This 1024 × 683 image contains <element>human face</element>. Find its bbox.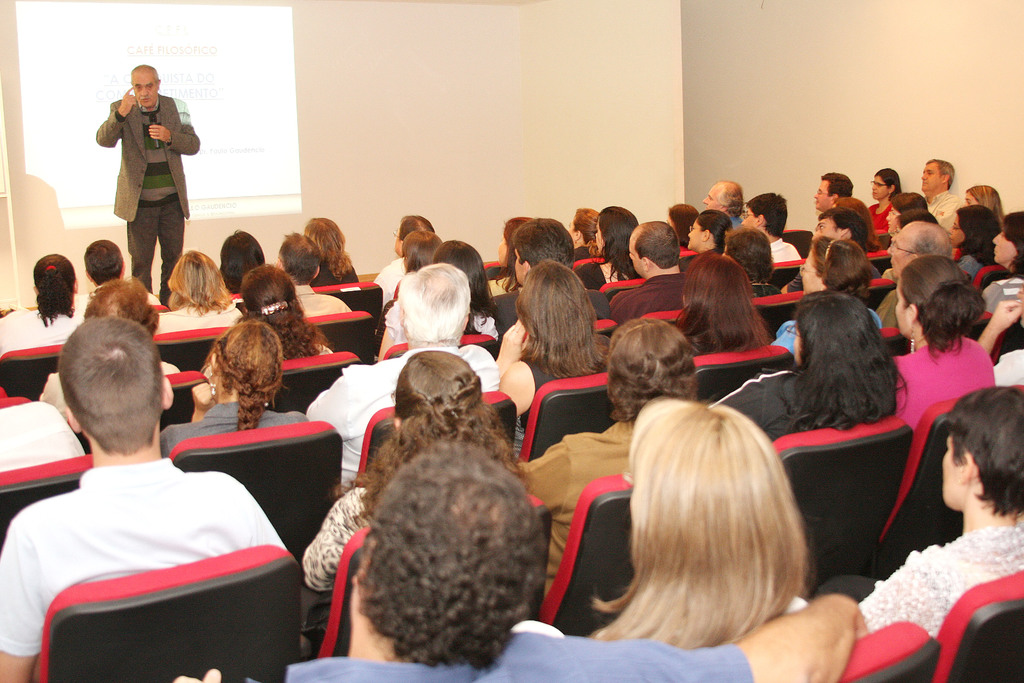
bbox=(625, 240, 641, 274).
